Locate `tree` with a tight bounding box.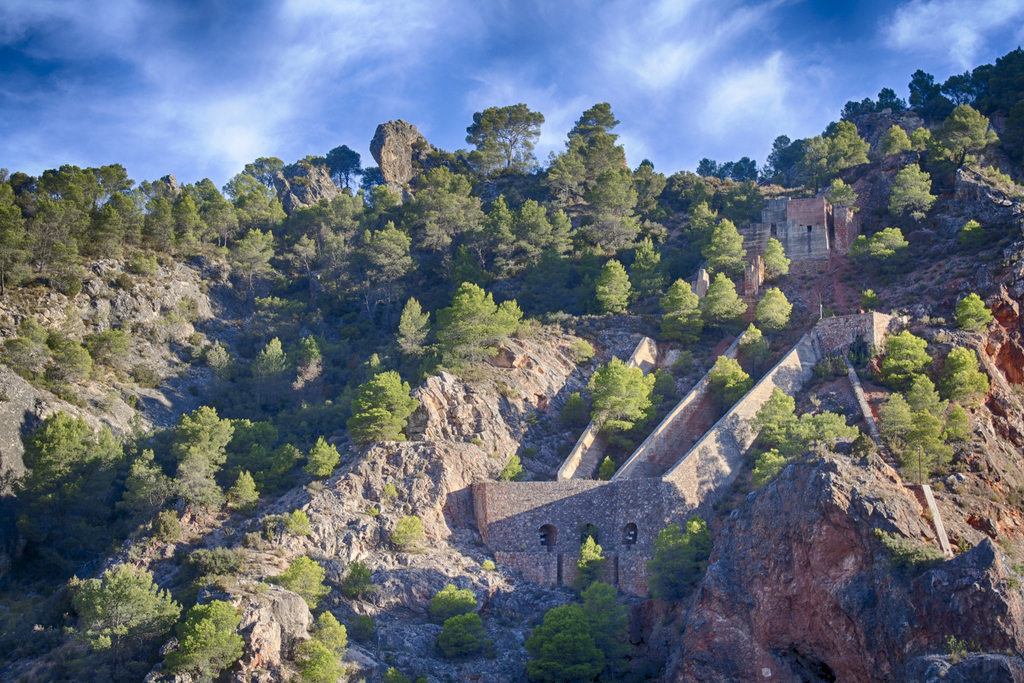
l=299, t=436, r=340, b=481.
